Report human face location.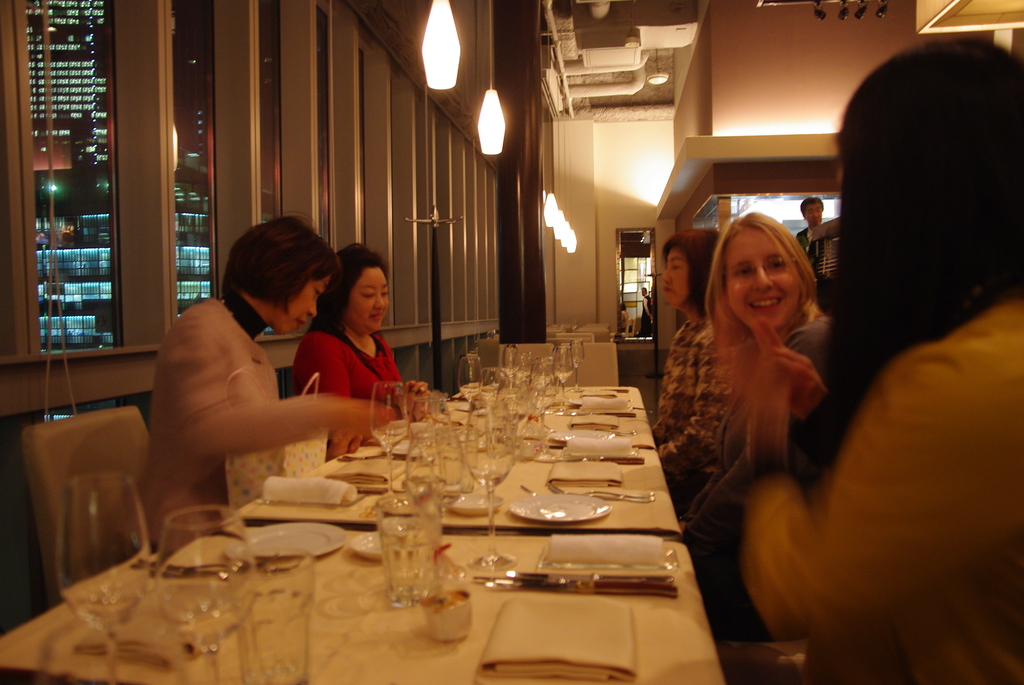
Report: detection(664, 245, 692, 303).
